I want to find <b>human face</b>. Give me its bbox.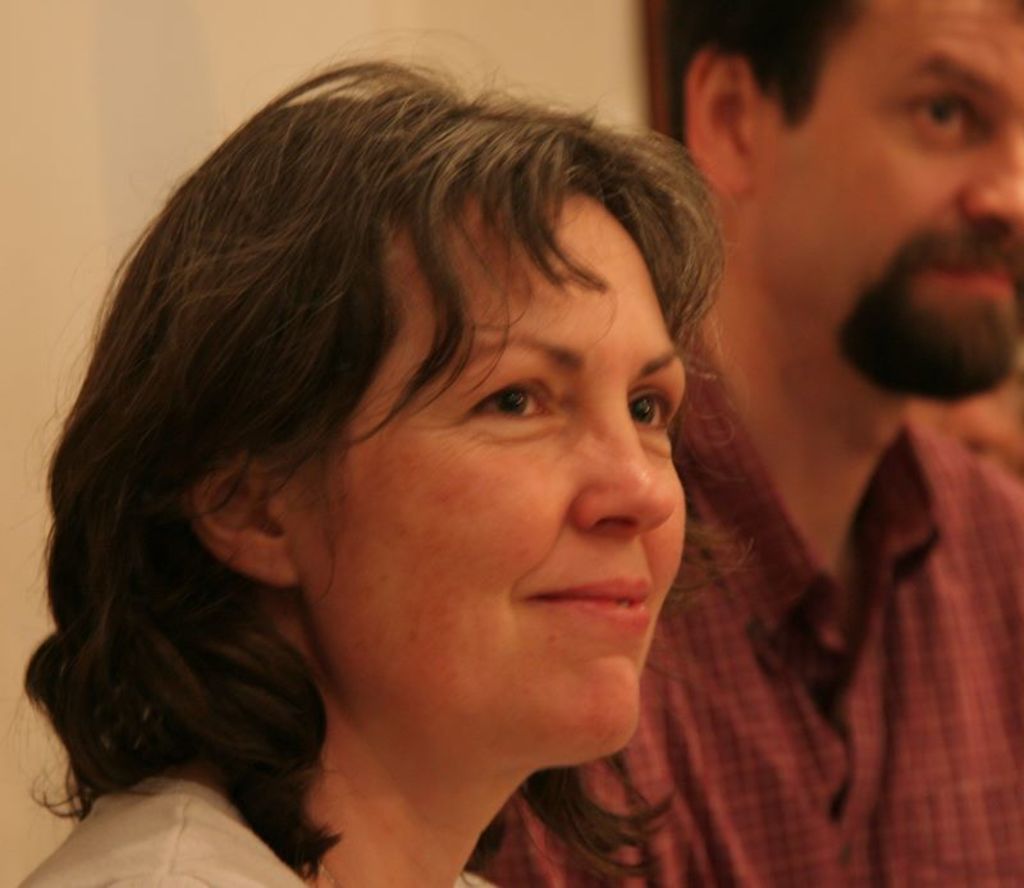
Rect(753, 0, 1023, 381).
